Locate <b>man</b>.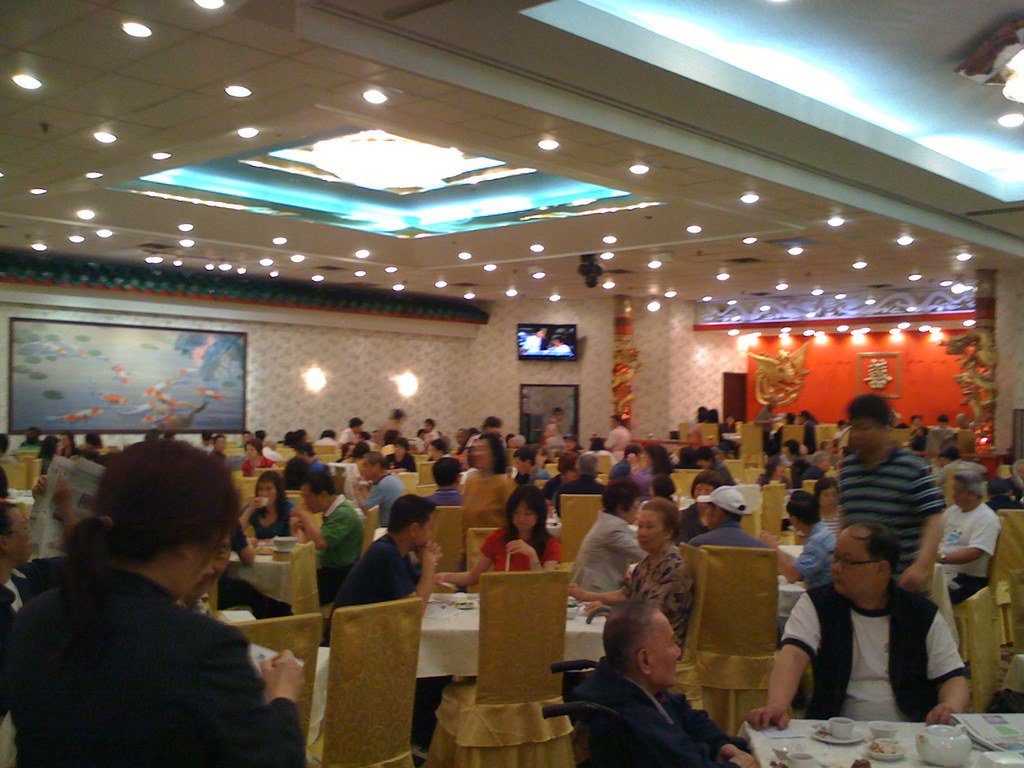
Bounding box: bbox=[753, 394, 783, 466].
